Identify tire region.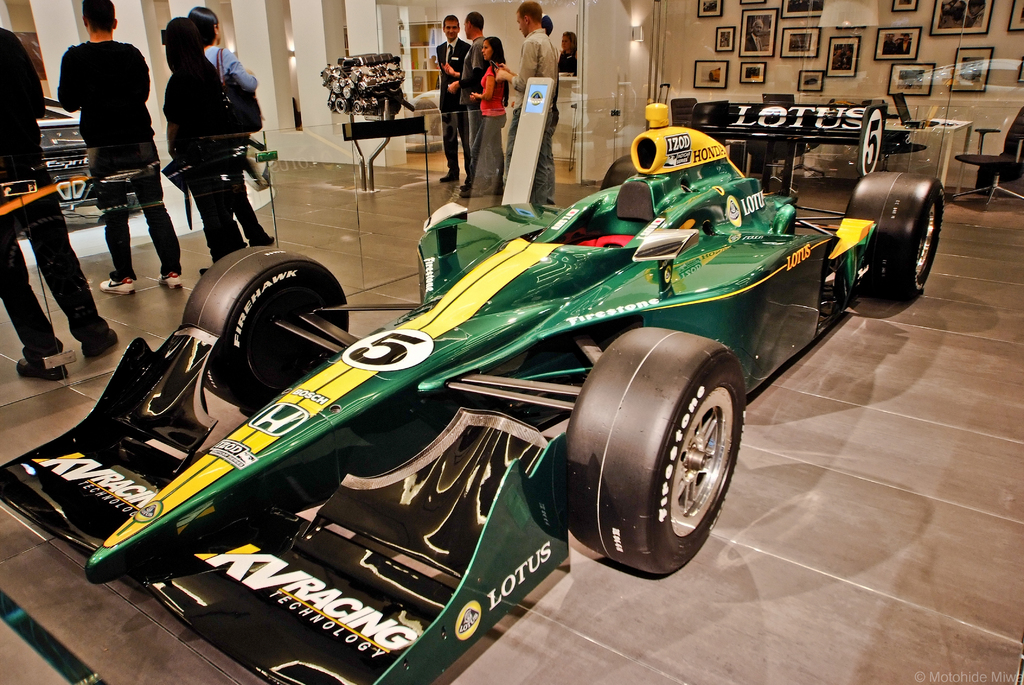
Region: [601, 154, 641, 191].
